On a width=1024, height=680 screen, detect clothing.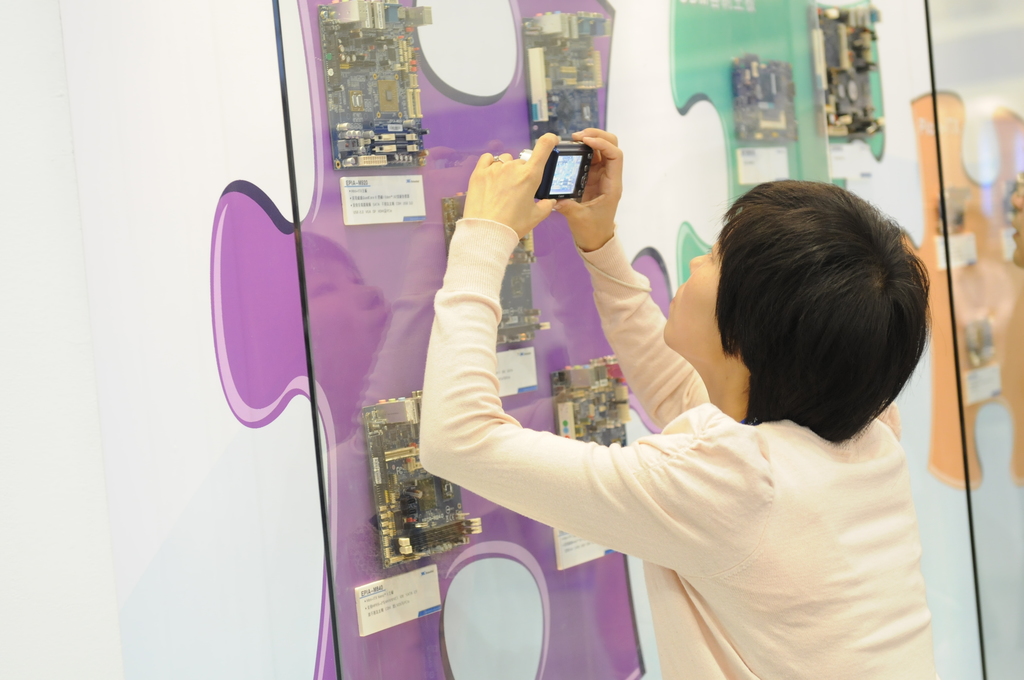
{"left": 333, "top": 133, "right": 919, "bottom": 652}.
